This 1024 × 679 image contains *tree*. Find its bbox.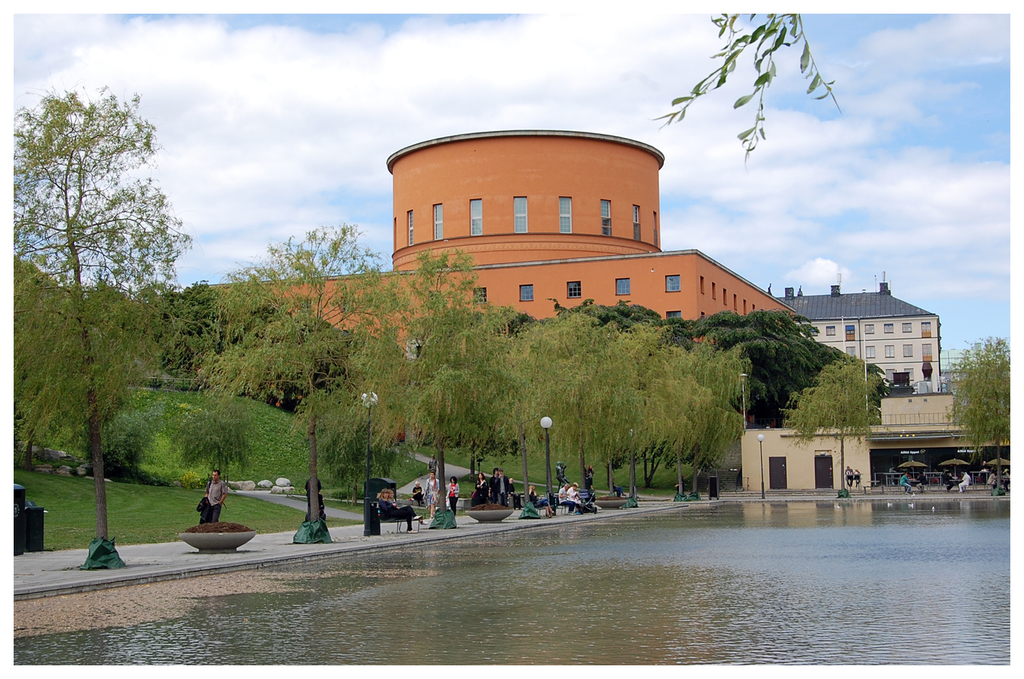
pyautogui.locateOnScreen(607, 310, 762, 504).
